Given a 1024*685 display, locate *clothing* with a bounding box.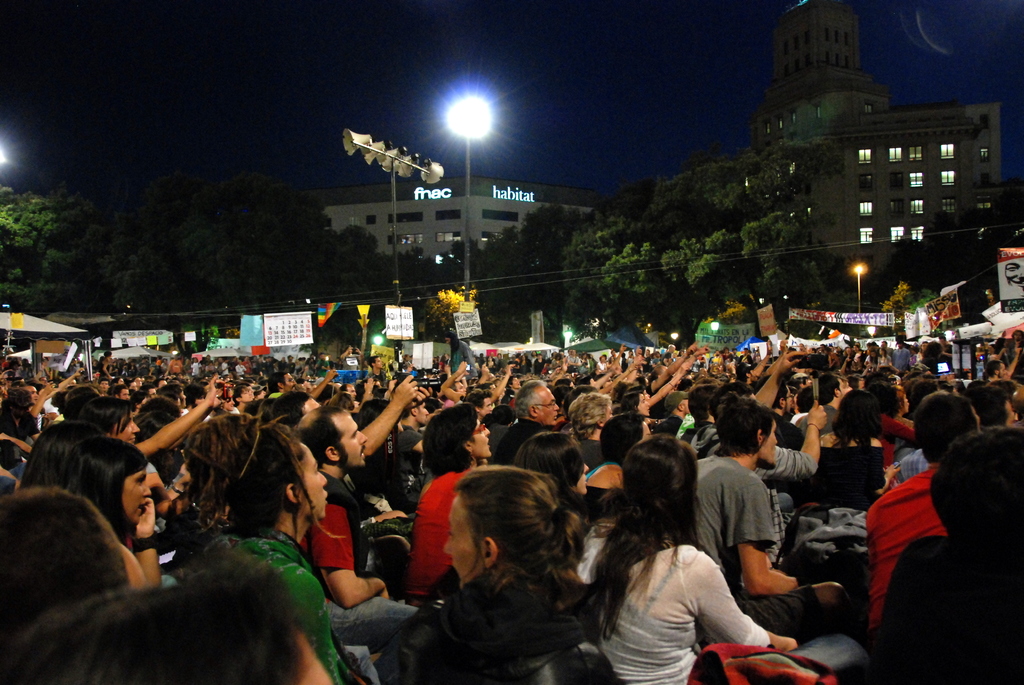
Located: 881 413 915 469.
